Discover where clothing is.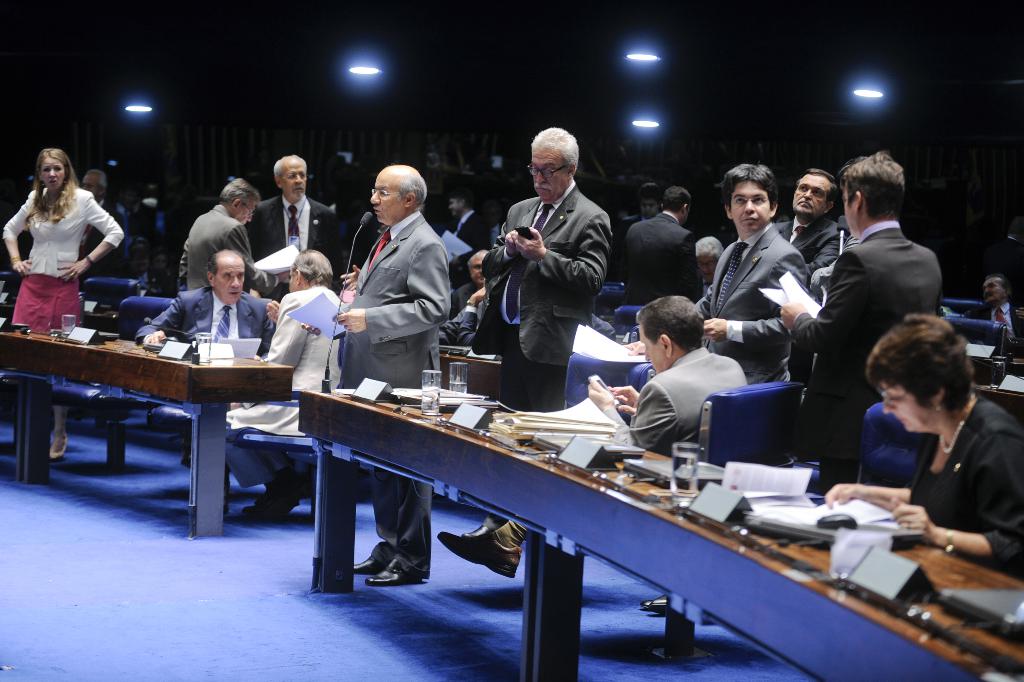
Discovered at Rect(692, 222, 813, 379).
